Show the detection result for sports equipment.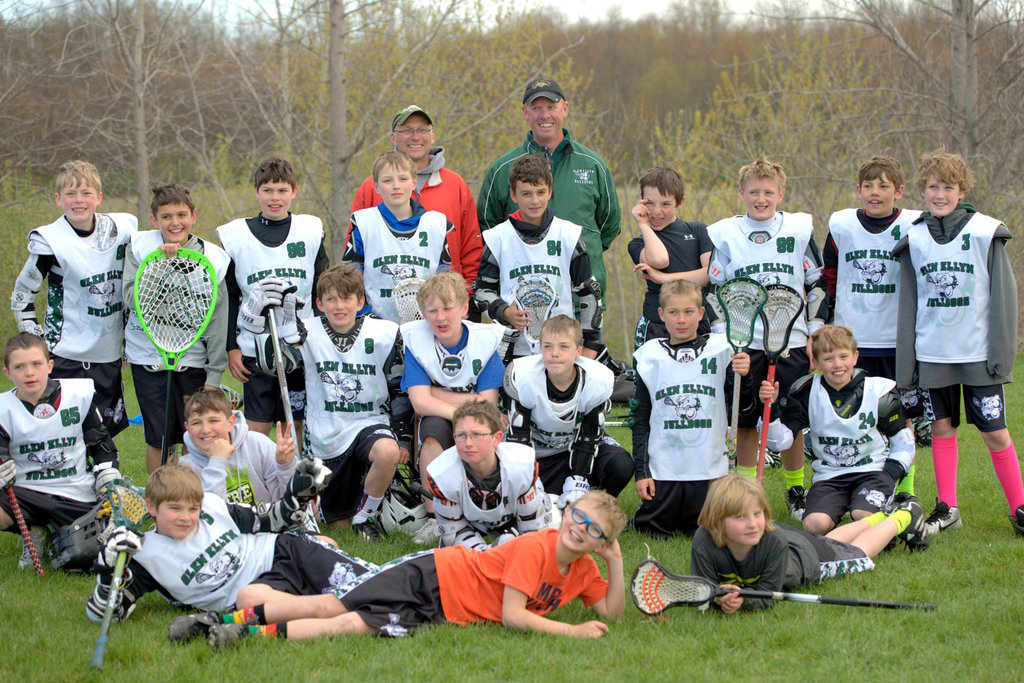
<region>783, 485, 813, 519</region>.
